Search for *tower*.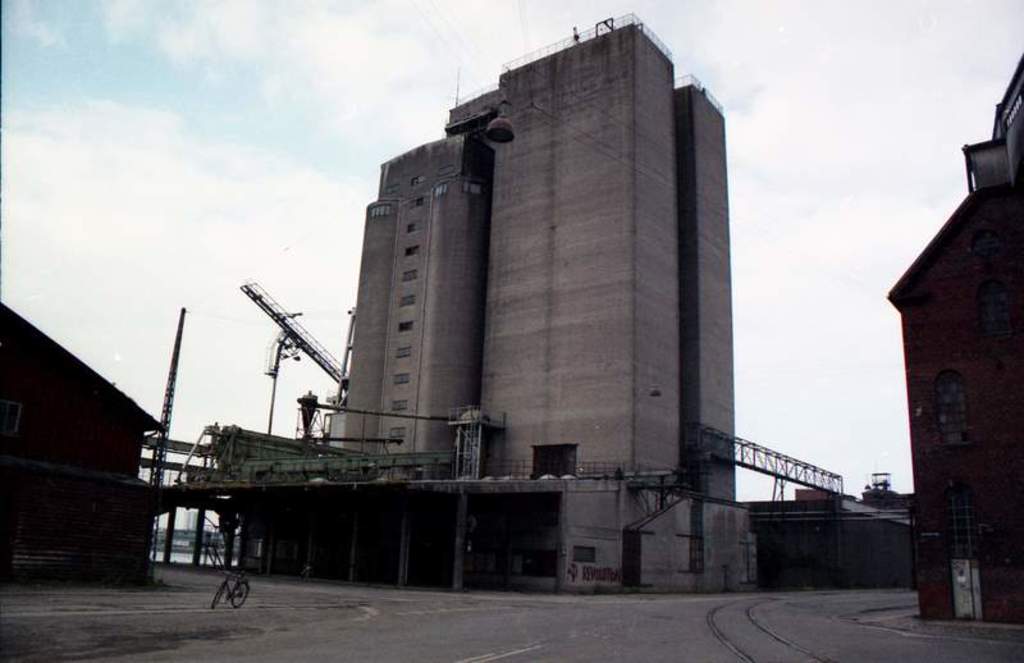
Found at [339, 6, 756, 593].
